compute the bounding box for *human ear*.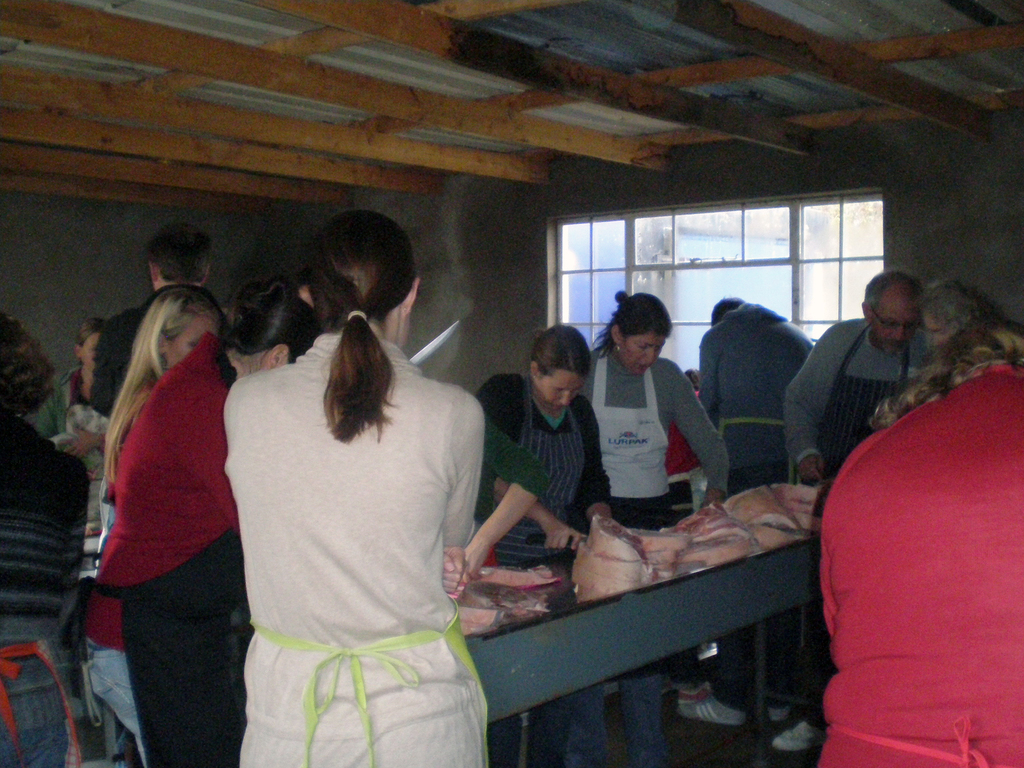
box=[260, 341, 291, 367].
